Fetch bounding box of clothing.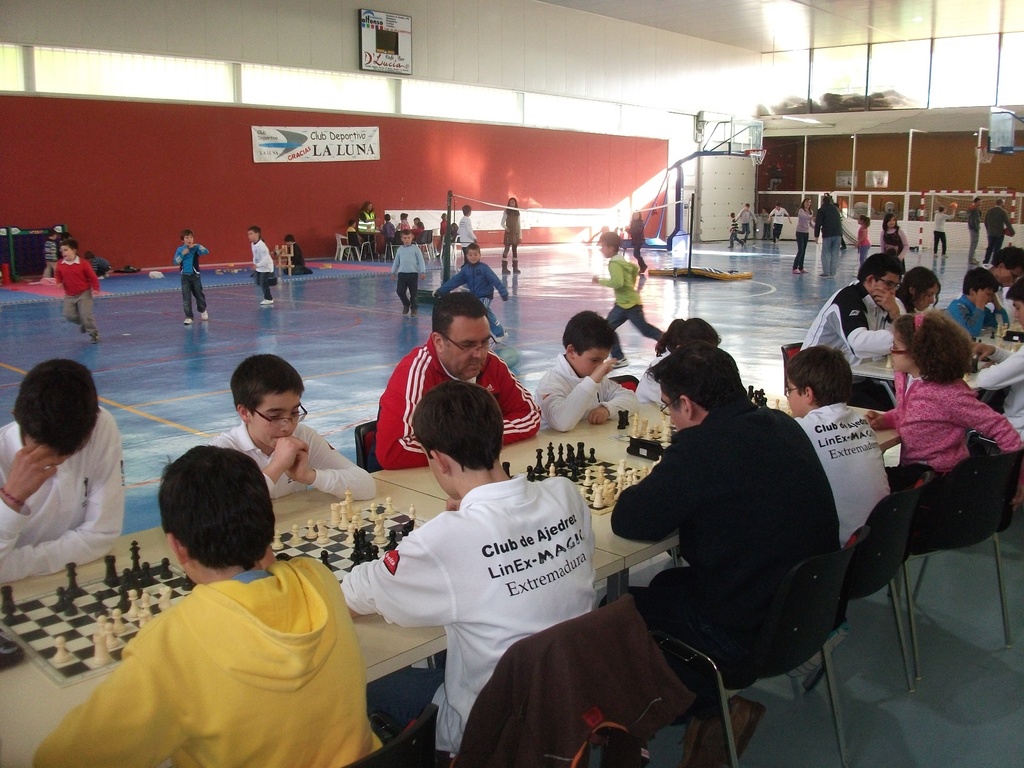
Bbox: <box>741,206,755,242</box>.
